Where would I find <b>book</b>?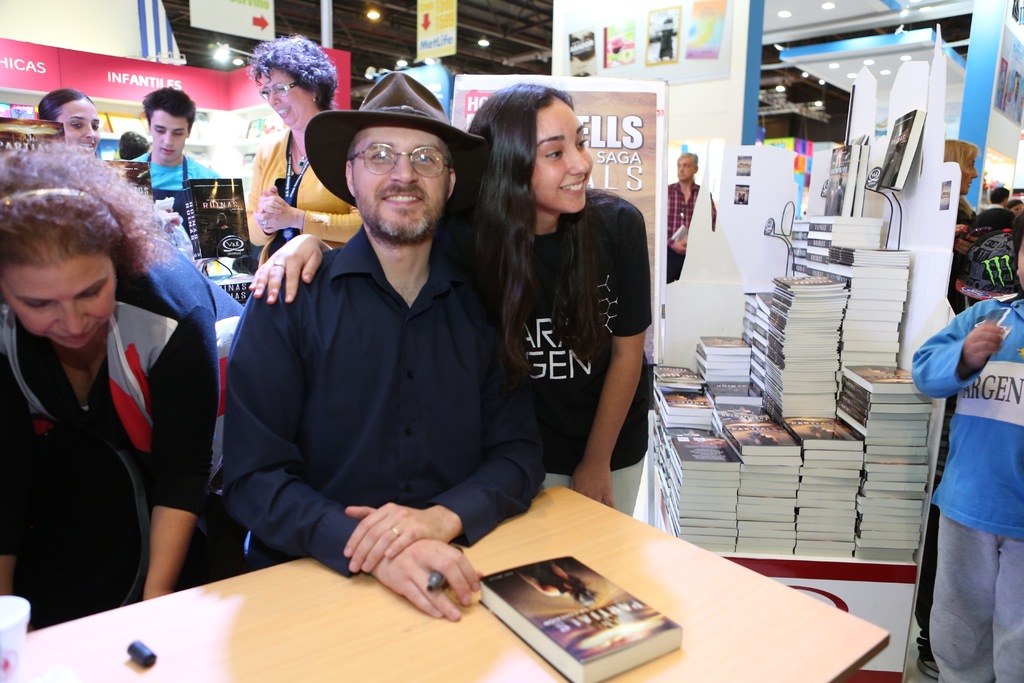
At [94,162,161,208].
